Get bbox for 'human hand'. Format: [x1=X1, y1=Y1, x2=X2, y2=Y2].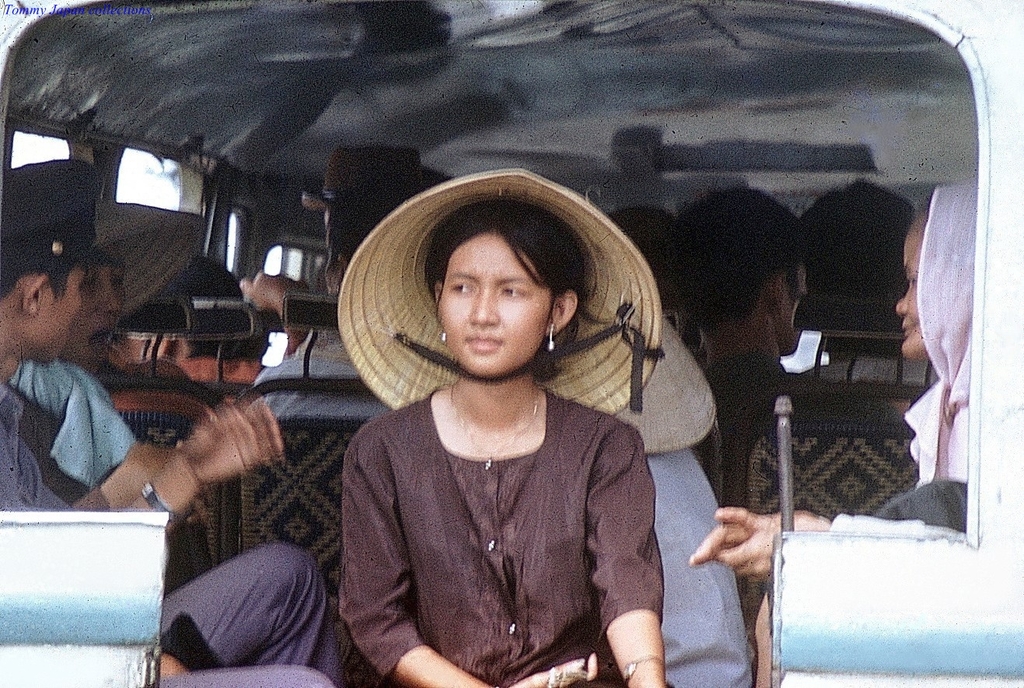
[x1=510, y1=650, x2=599, y2=687].
